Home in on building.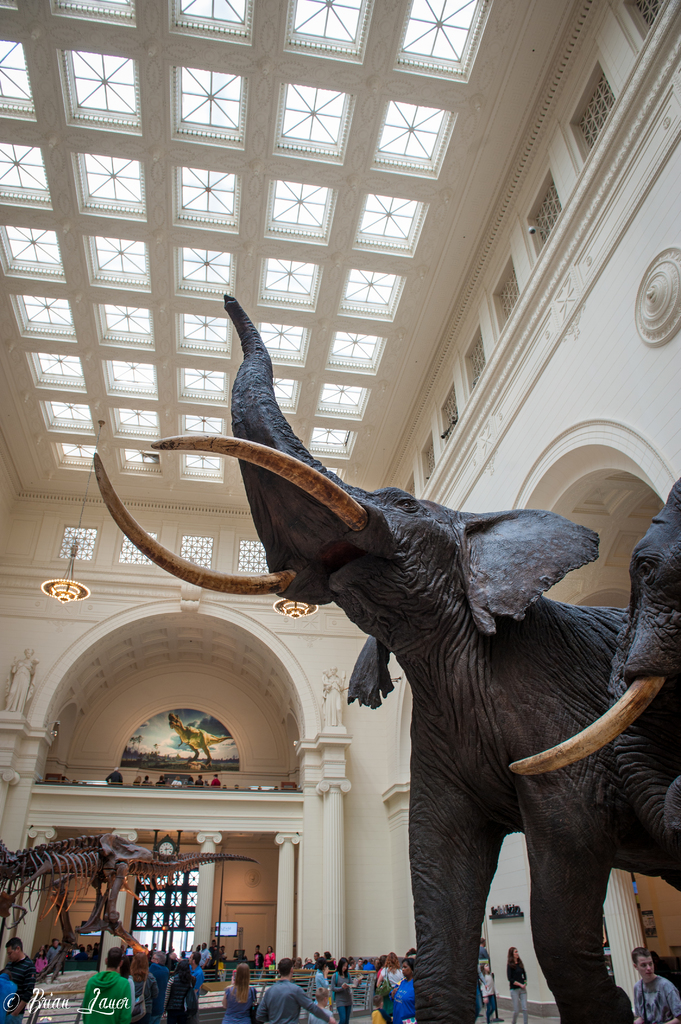
Homed in at {"x1": 0, "y1": 0, "x2": 680, "y2": 1021}.
